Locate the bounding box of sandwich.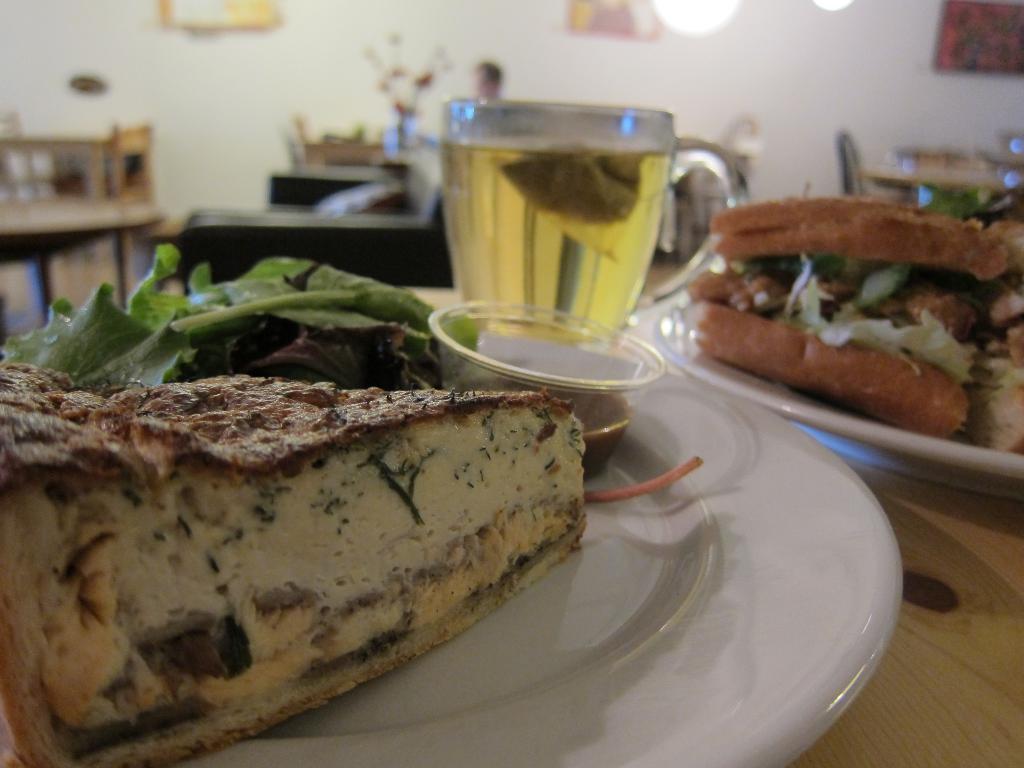
Bounding box: {"x1": 687, "y1": 188, "x2": 1023, "y2": 451}.
